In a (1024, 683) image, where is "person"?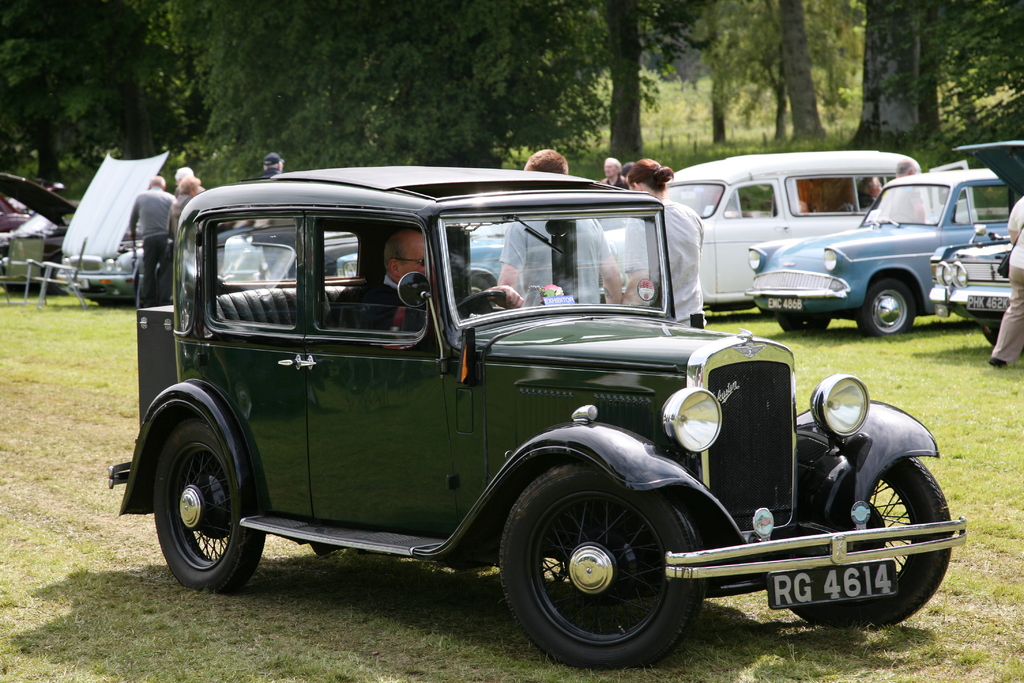
rect(335, 218, 534, 336).
